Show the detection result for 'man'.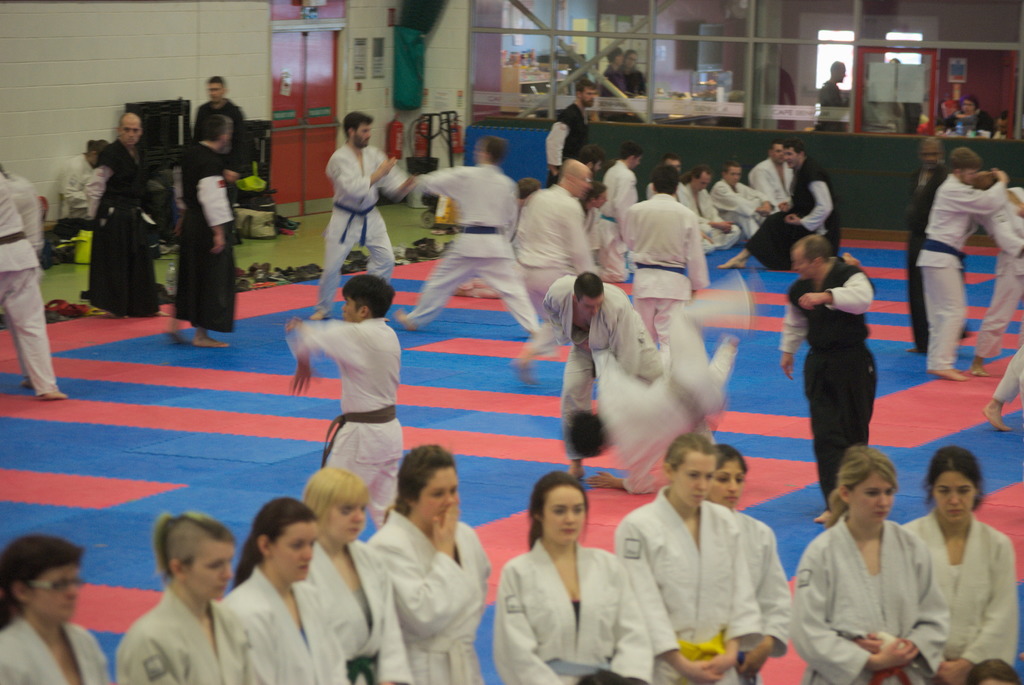
<region>307, 106, 419, 319</region>.
